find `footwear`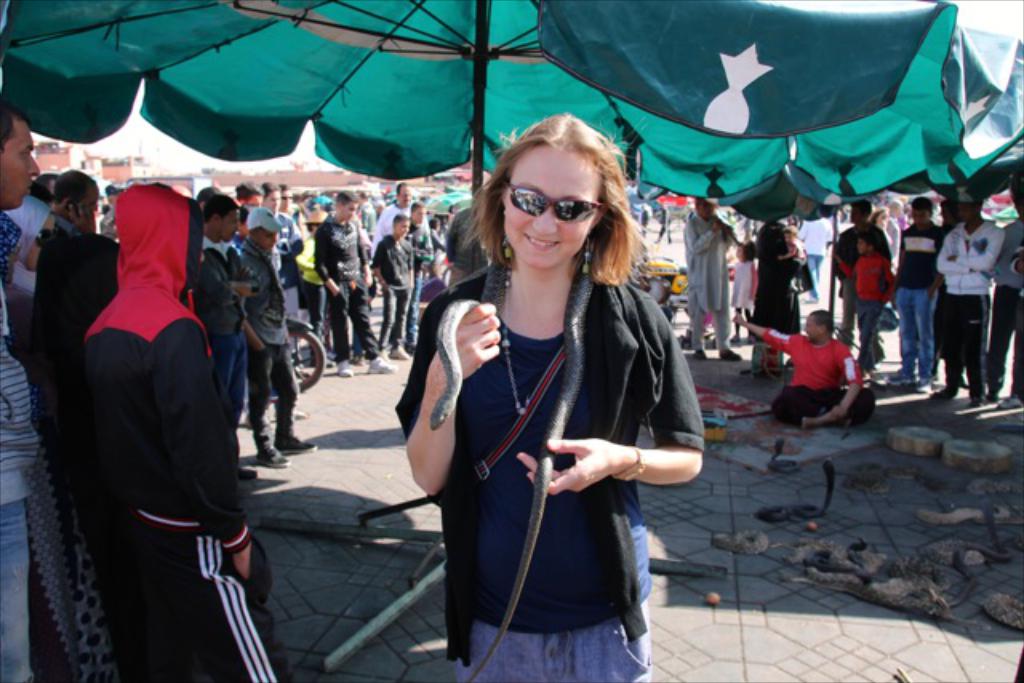
371 353 384 368
